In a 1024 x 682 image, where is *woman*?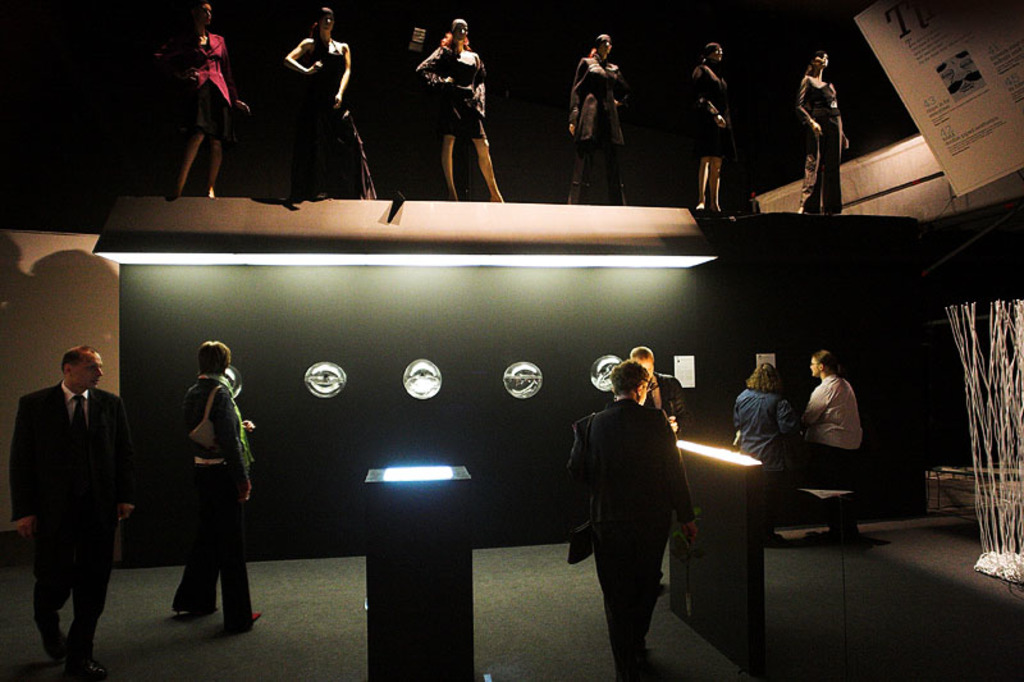
689/42/730/216.
